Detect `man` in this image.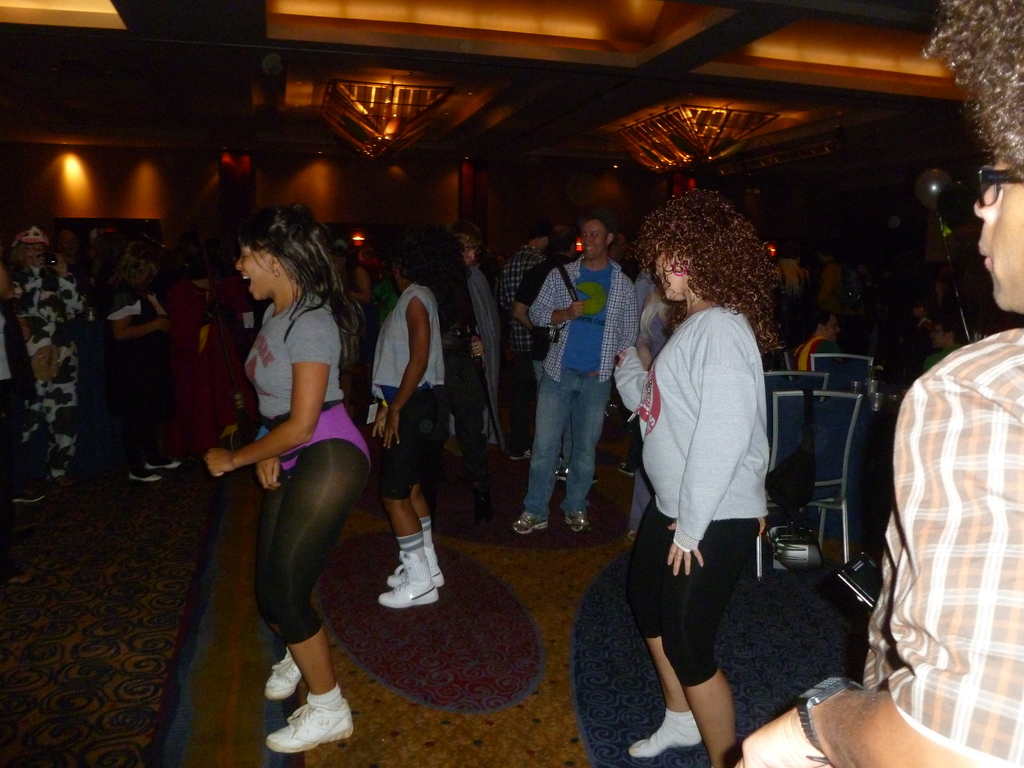
Detection: left=52, top=227, right=95, bottom=297.
